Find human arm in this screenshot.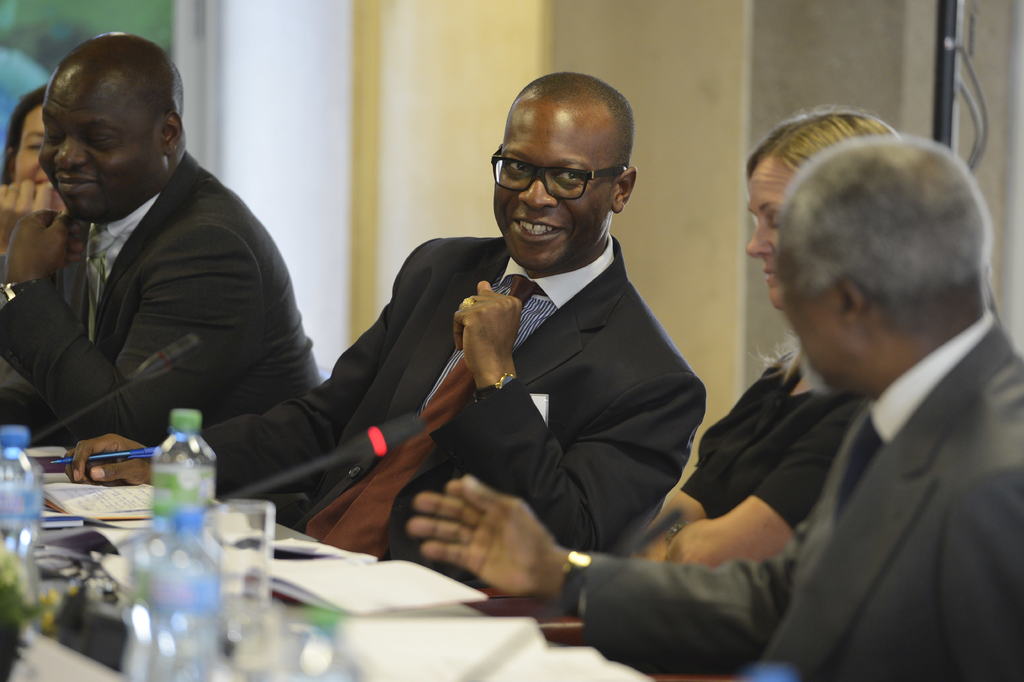
The bounding box for human arm is <region>641, 363, 790, 563</region>.
